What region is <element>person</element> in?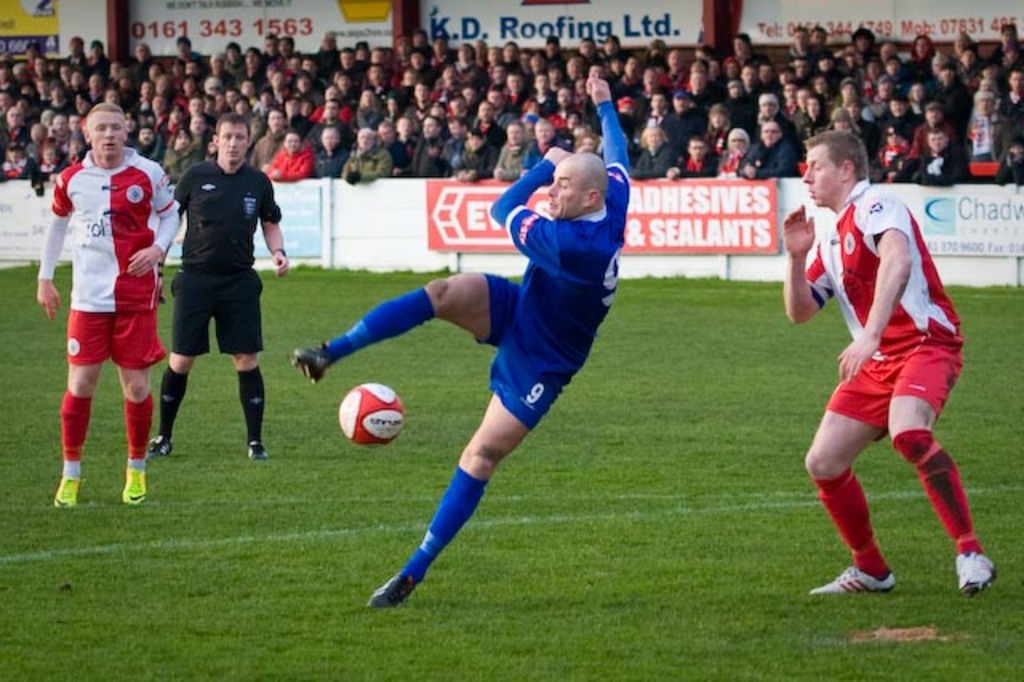
detection(149, 110, 294, 464).
